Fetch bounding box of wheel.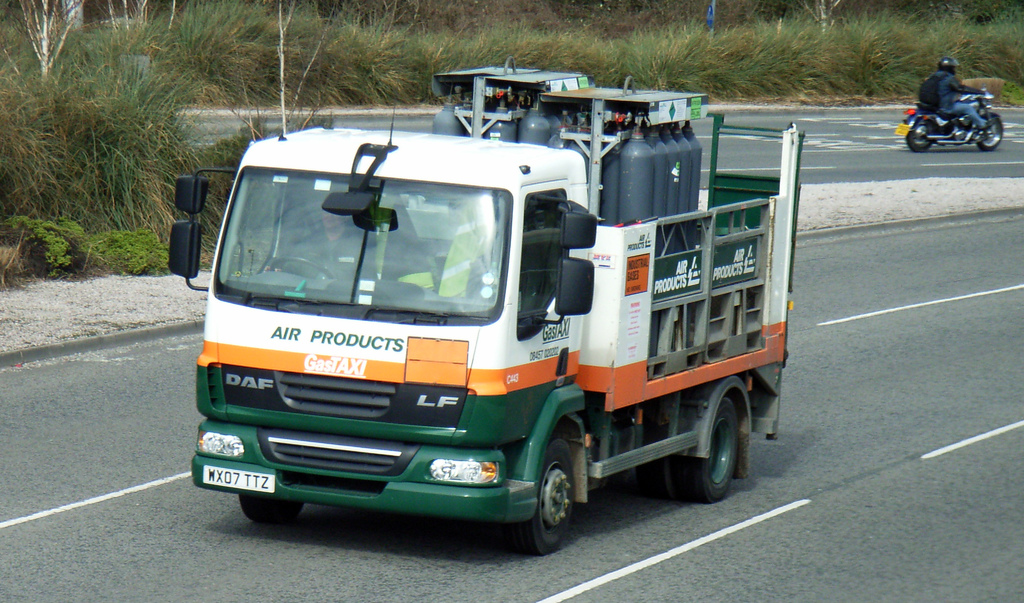
Bbox: box=[975, 117, 1004, 153].
